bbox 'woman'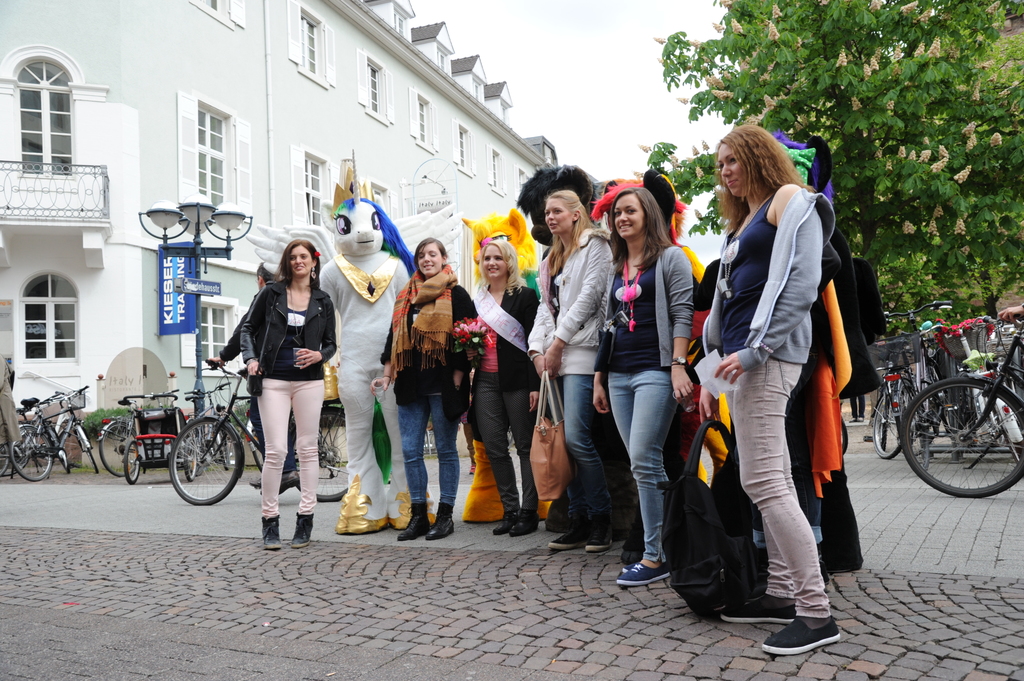
bbox=[467, 243, 538, 536]
